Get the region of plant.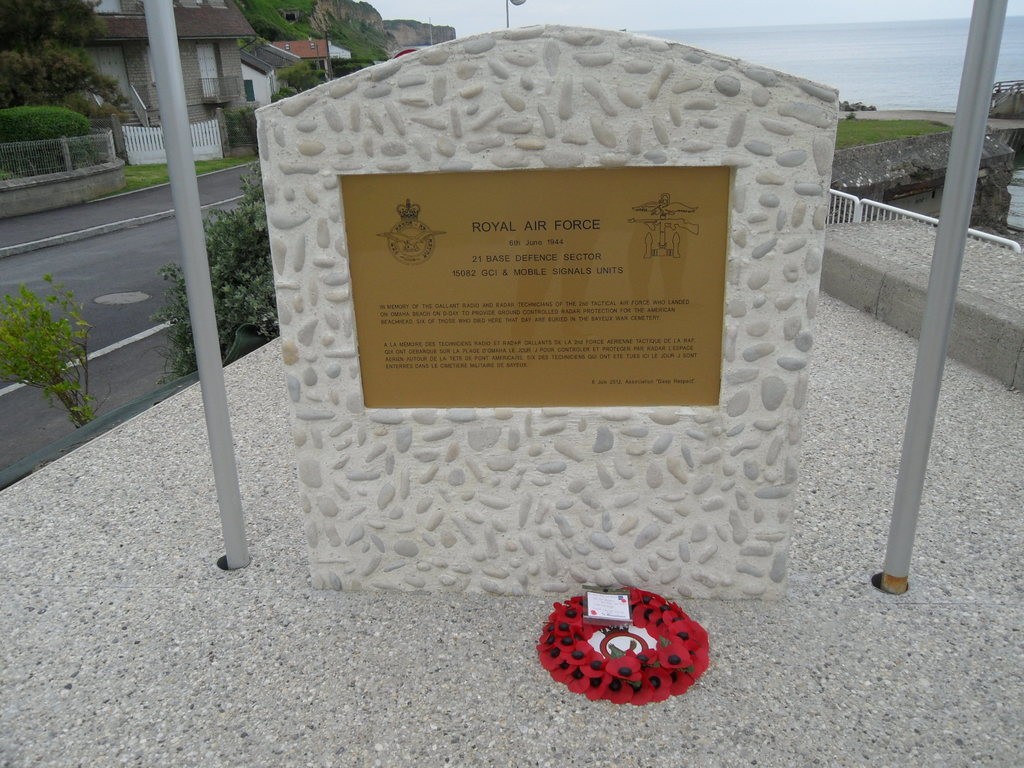
BBox(158, 164, 280, 394).
